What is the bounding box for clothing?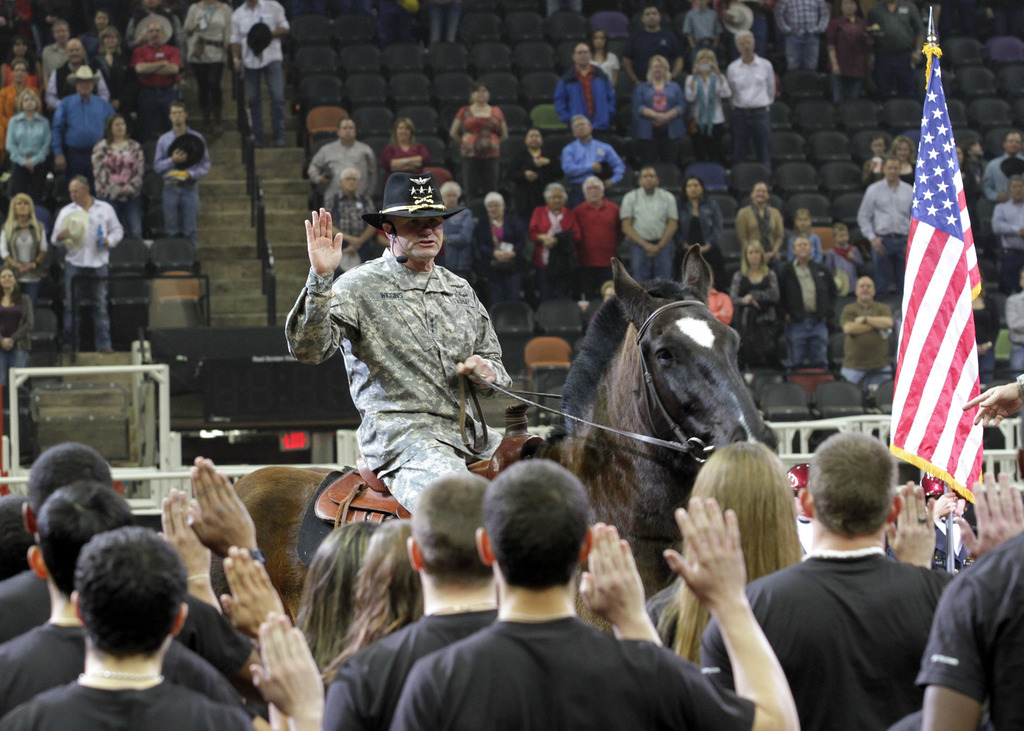
{"left": 0, "top": 287, "right": 33, "bottom": 403}.
